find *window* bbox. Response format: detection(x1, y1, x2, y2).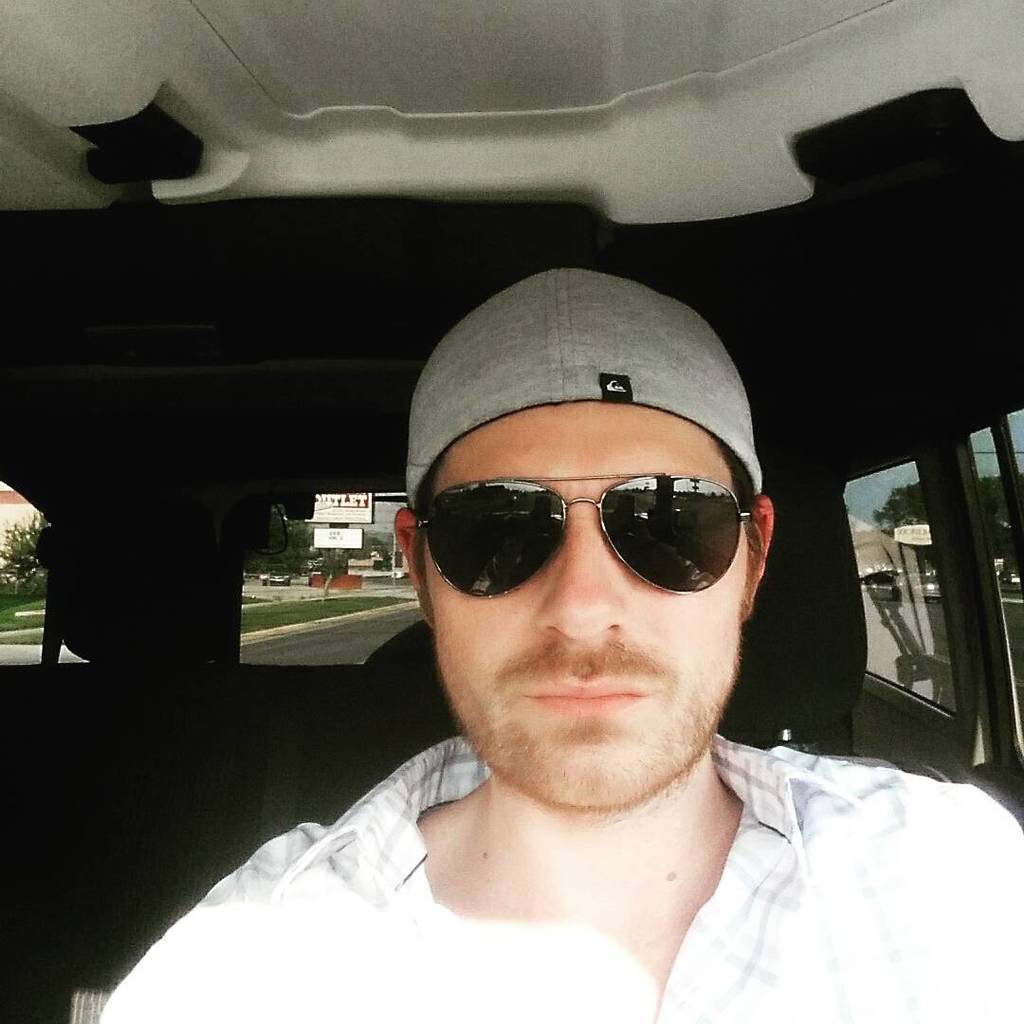
detection(973, 397, 1023, 741).
